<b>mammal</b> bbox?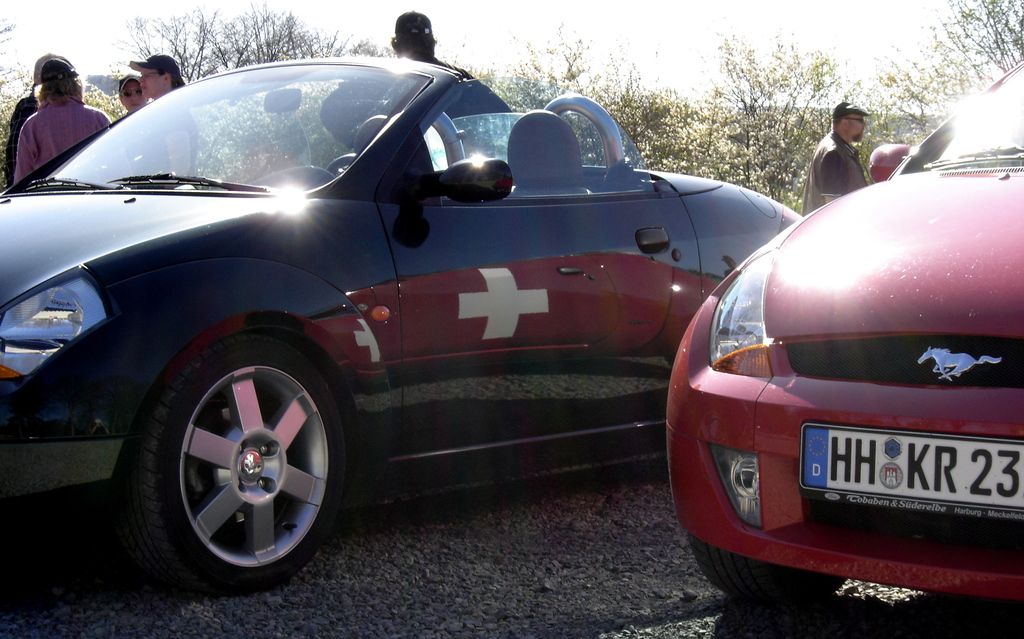
box=[4, 54, 79, 193]
